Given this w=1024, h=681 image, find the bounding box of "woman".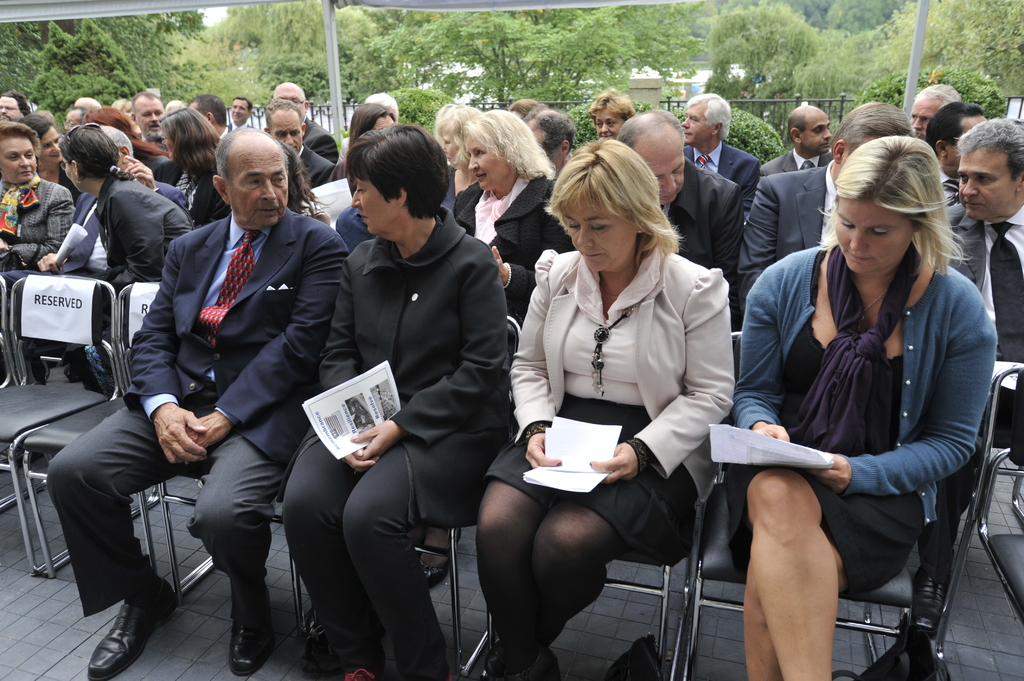
bbox=[278, 120, 514, 680].
